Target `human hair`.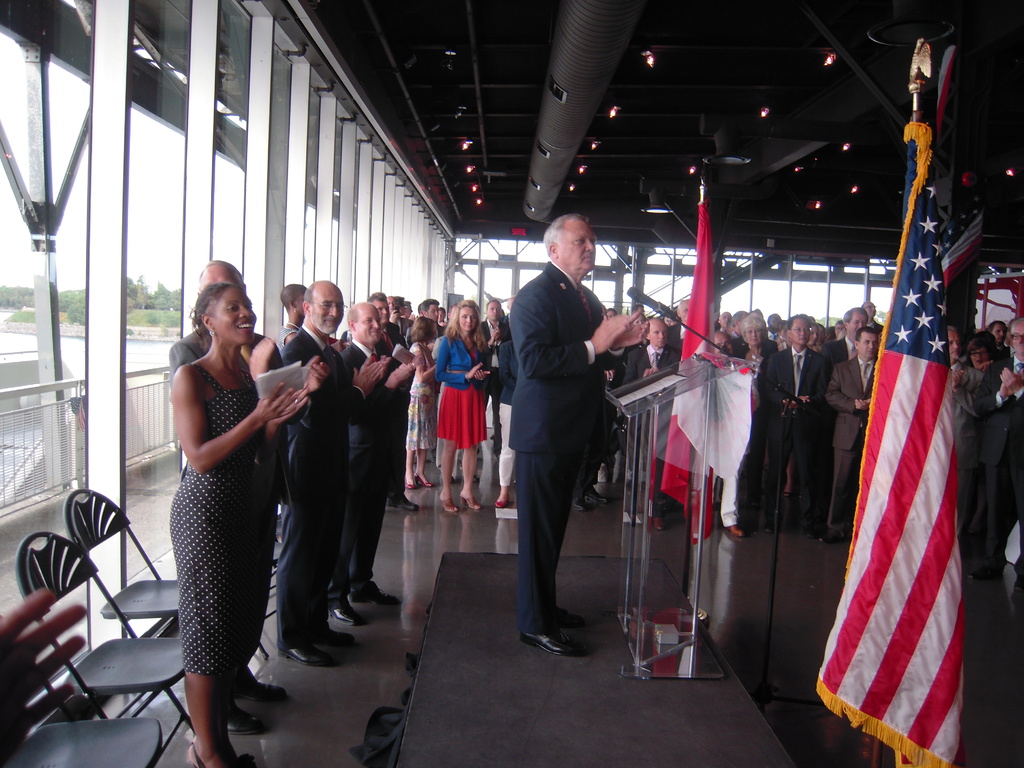
Target region: Rect(545, 213, 588, 260).
